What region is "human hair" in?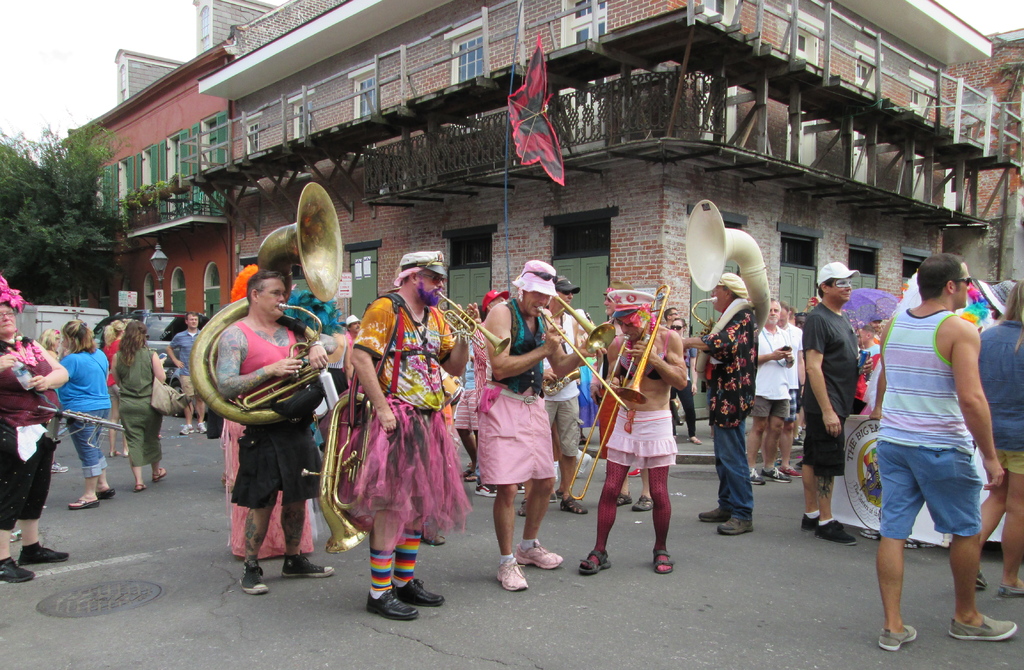
bbox=[664, 307, 677, 320].
